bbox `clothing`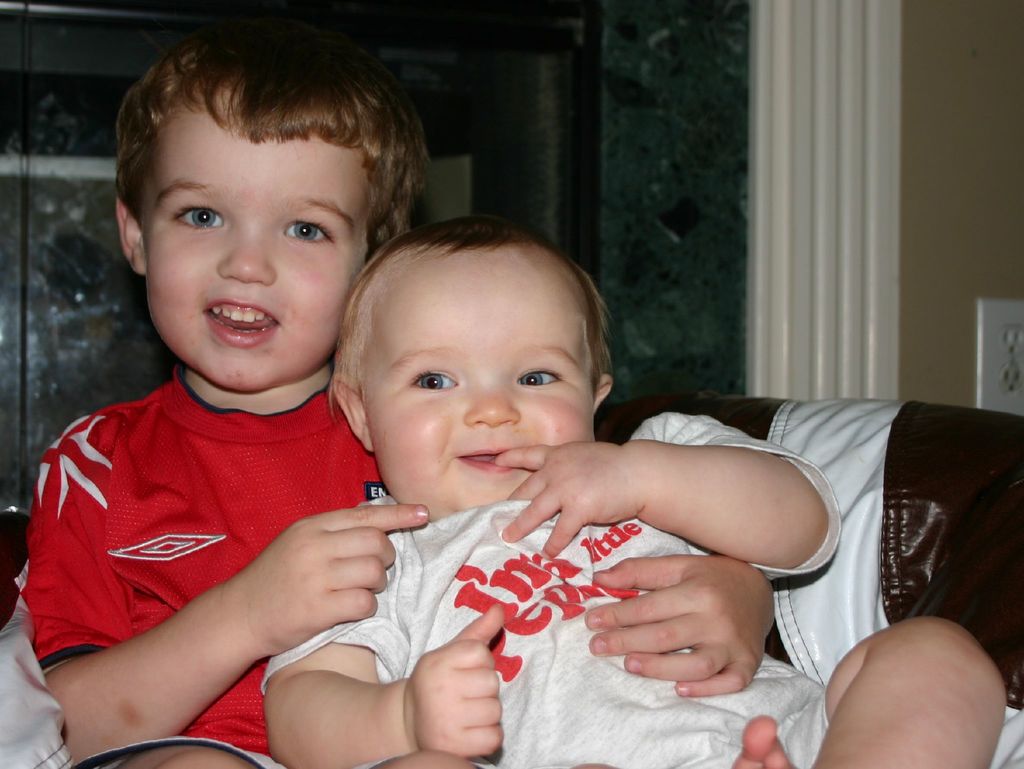
box(262, 411, 837, 768)
